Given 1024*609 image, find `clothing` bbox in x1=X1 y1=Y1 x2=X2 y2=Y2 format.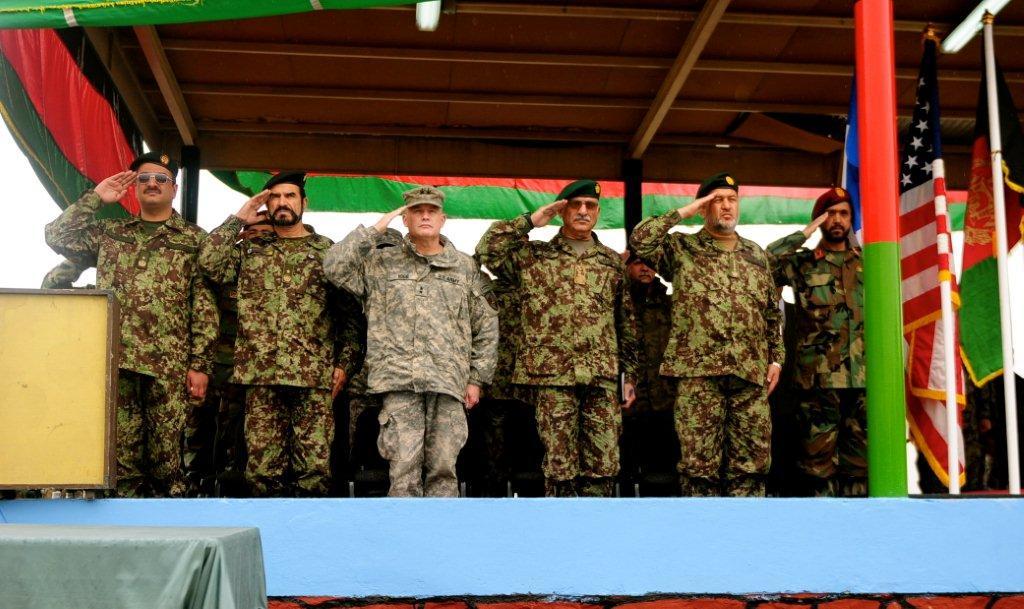
x1=195 y1=205 x2=341 y2=495.
